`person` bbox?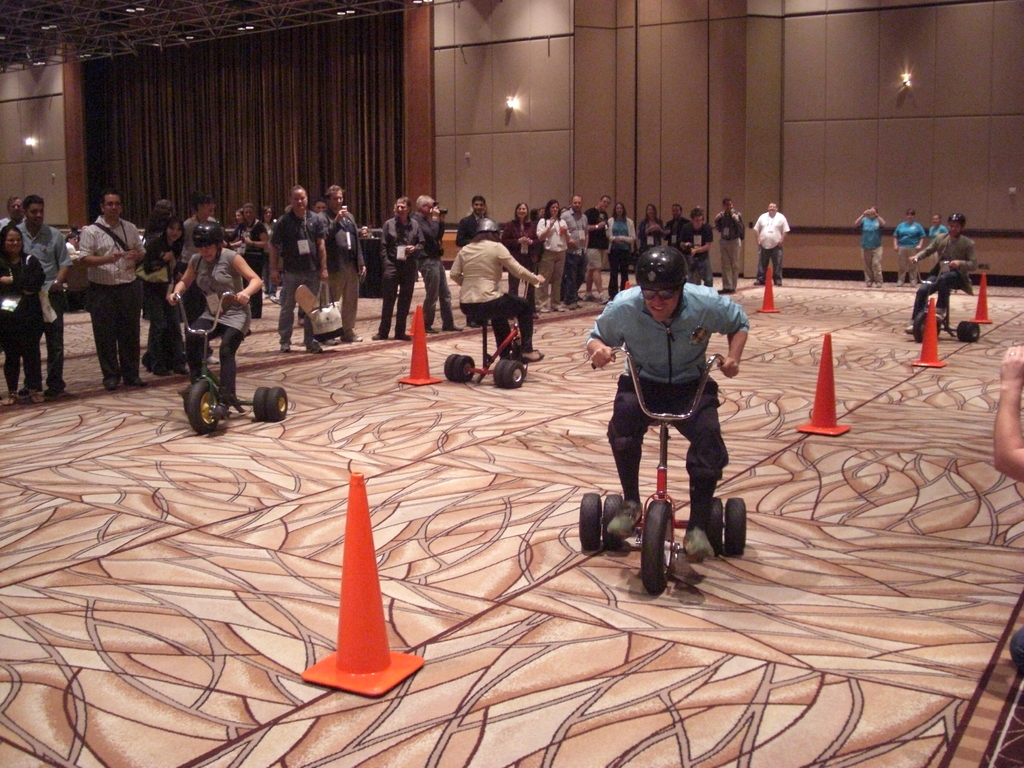
{"left": 476, "top": 195, "right": 488, "bottom": 212}
